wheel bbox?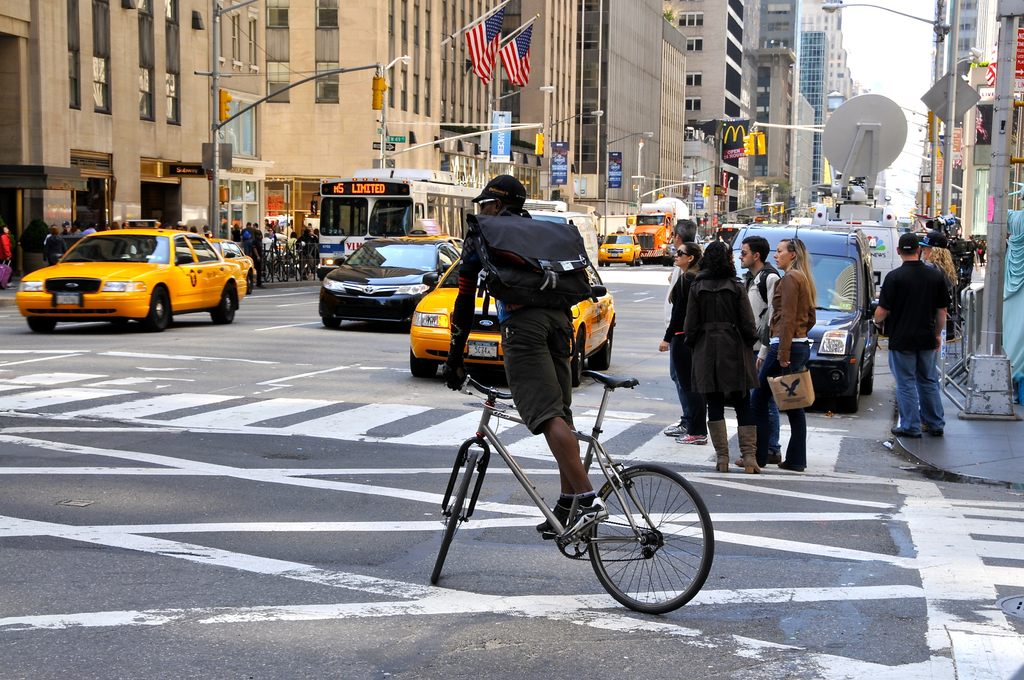
[408, 349, 436, 384]
